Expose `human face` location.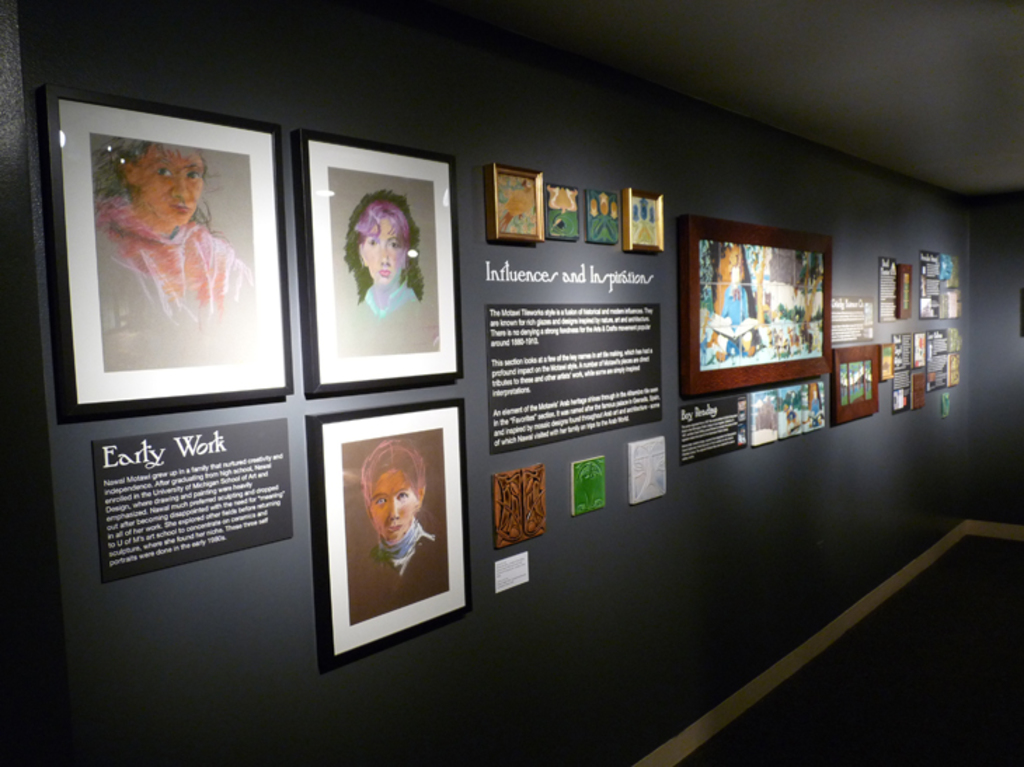
Exposed at 369,467,415,544.
